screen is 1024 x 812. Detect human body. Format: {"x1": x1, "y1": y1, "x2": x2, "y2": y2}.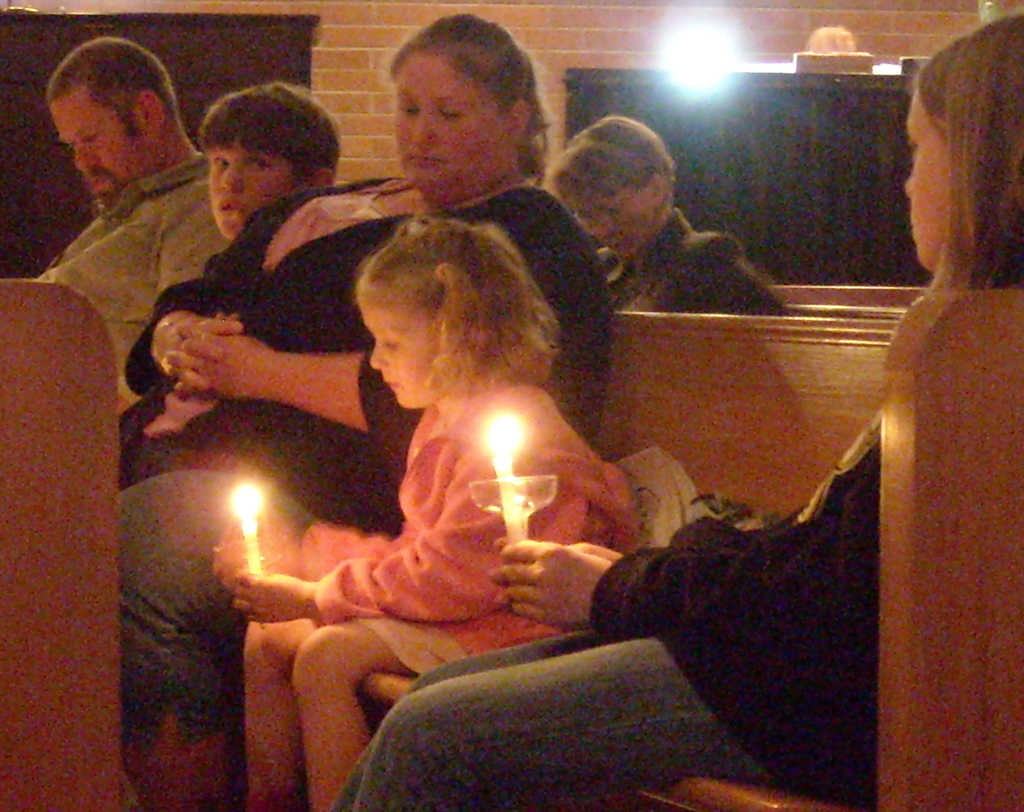
{"x1": 36, "y1": 27, "x2": 219, "y2": 419}.
